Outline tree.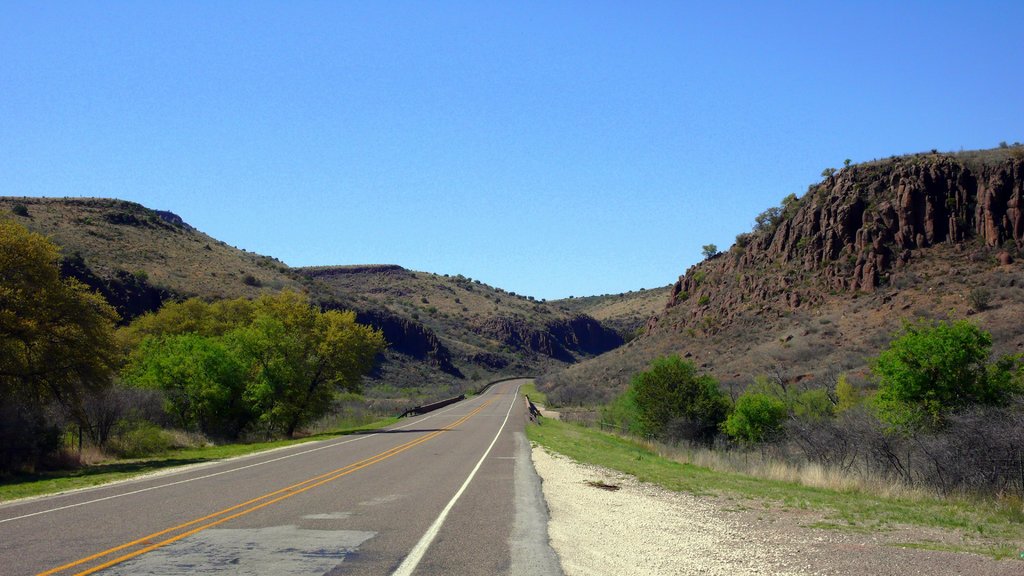
Outline: (x1=415, y1=314, x2=421, y2=321).
